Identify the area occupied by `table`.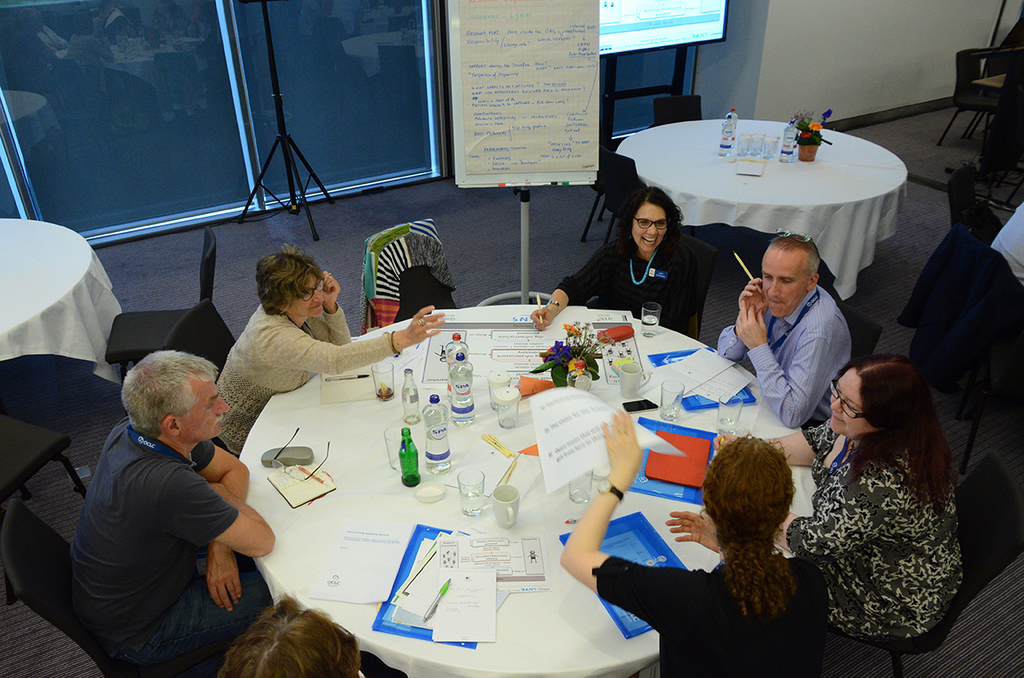
Area: 167:329:730:646.
